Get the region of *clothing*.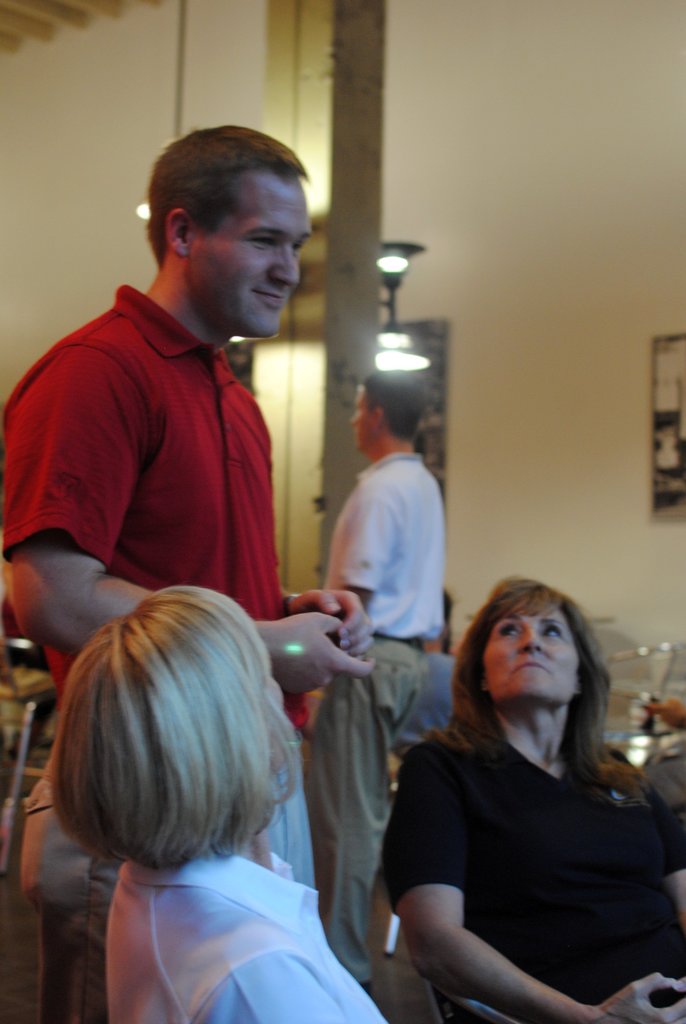
bbox(317, 442, 457, 970).
